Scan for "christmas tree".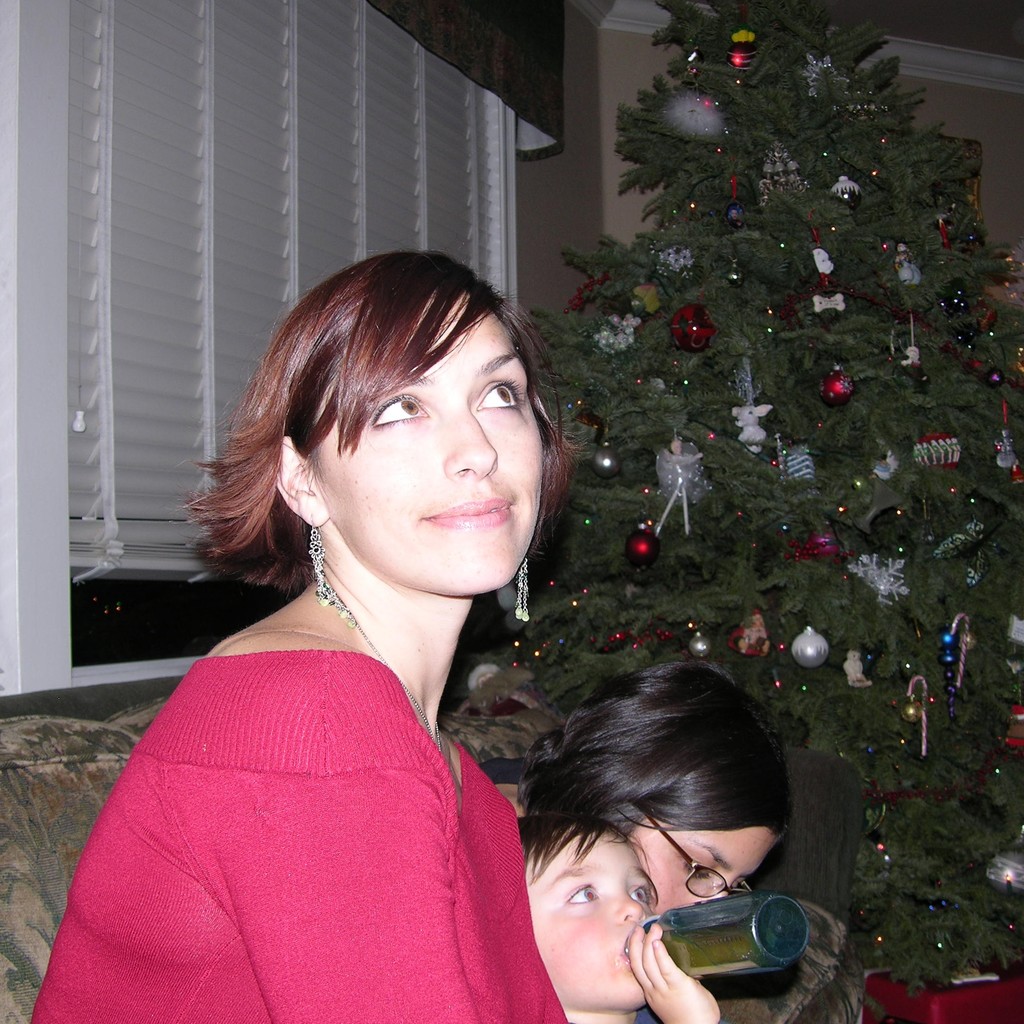
Scan result: [513,9,1023,1023].
